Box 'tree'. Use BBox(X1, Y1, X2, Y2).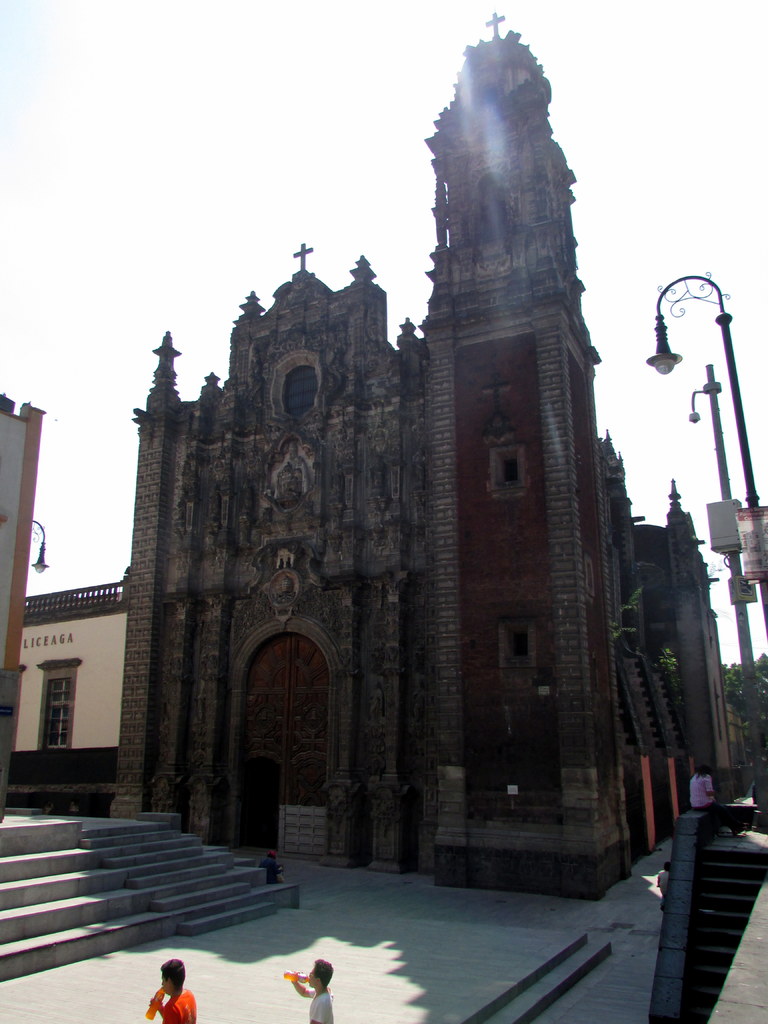
BBox(723, 652, 767, 776).
